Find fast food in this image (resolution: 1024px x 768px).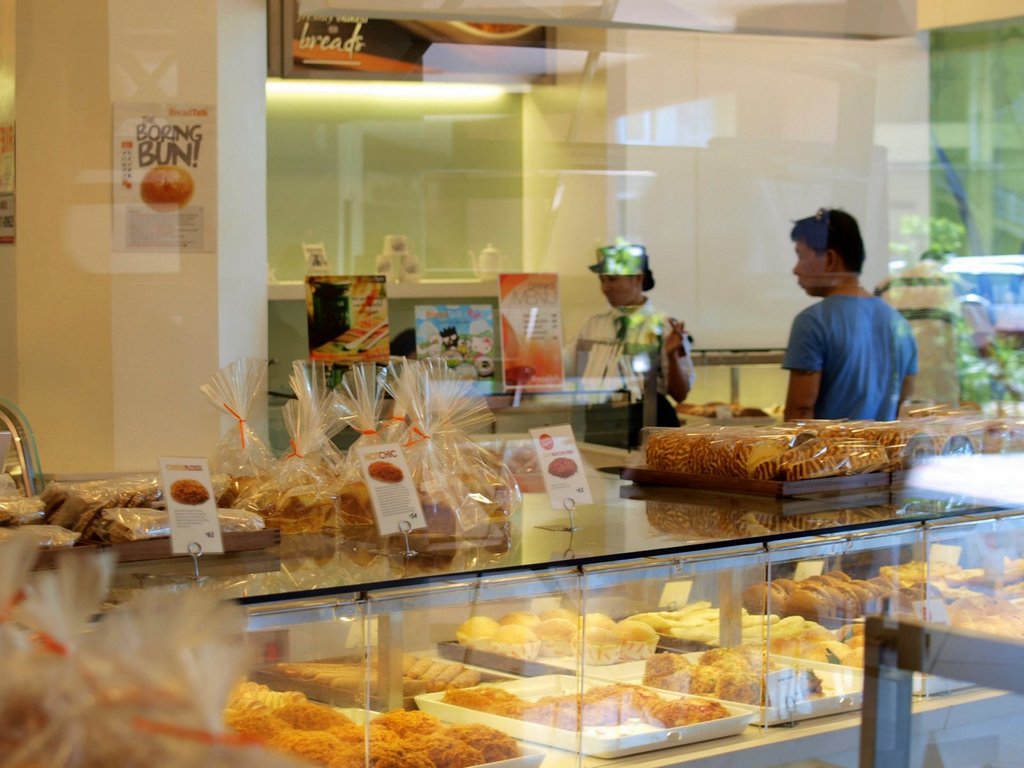
{"x1": 36, "y1": 478, "x2": 100, "y2": 524}.
